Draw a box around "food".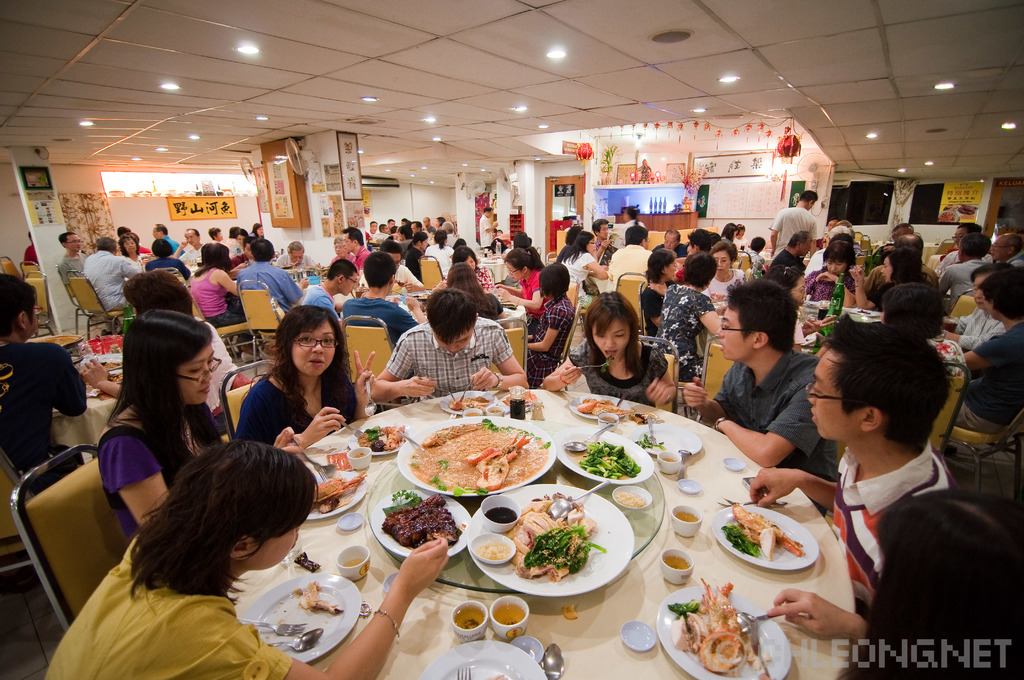
<box>505,492,605,584</box>.
